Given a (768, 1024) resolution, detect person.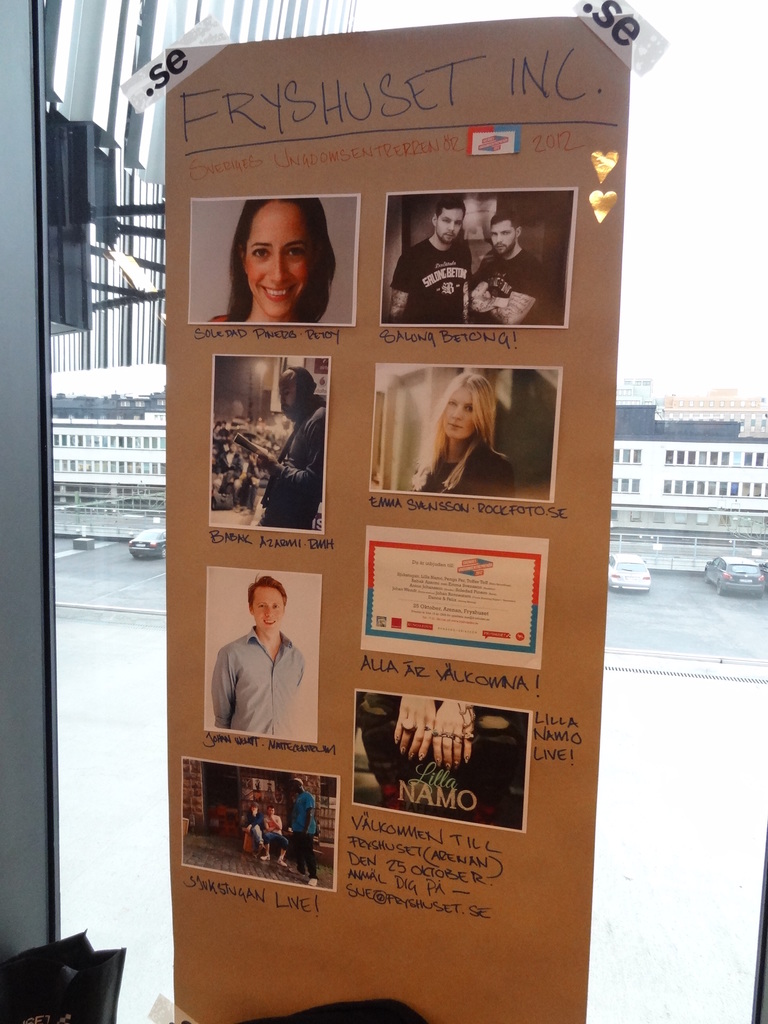
[210,575,306,729].
